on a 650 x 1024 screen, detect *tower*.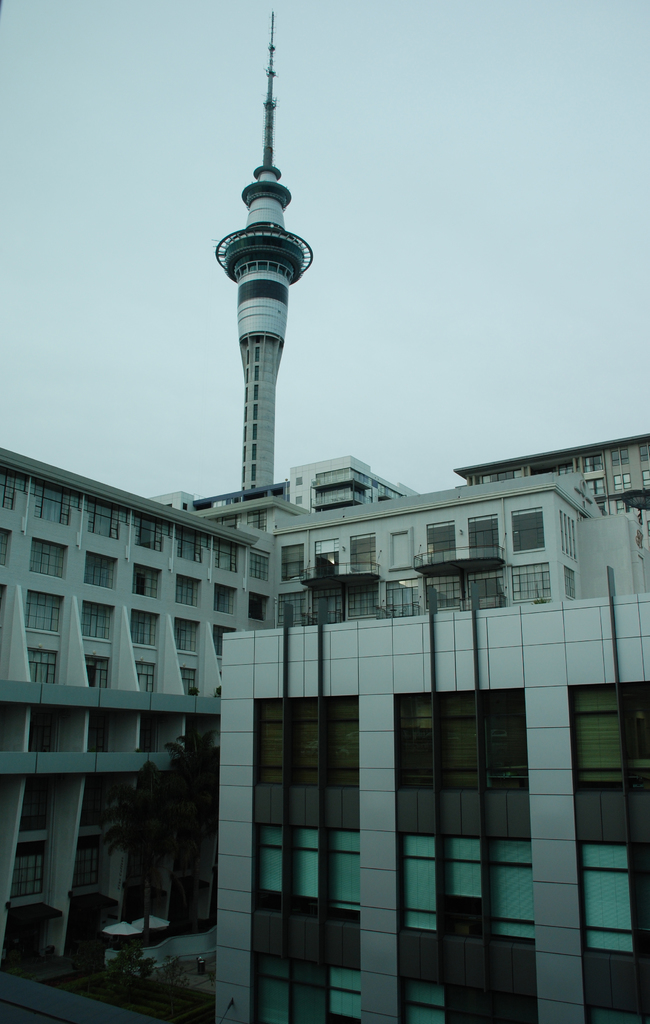
detection(207, 6, 319, 500).
